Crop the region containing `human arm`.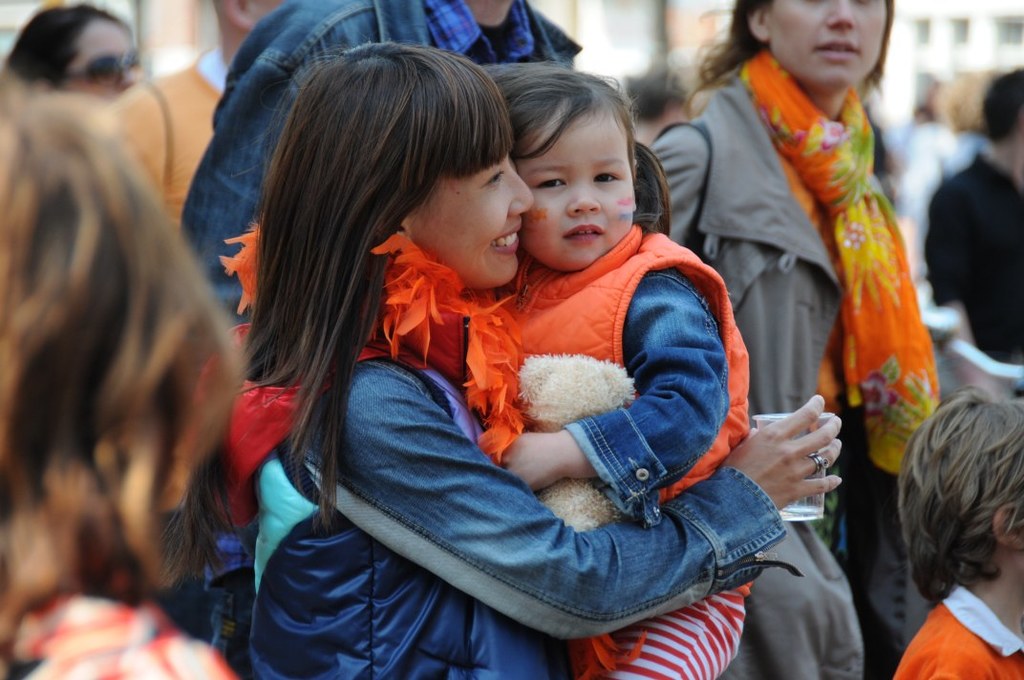
Crop region: <region>492, 270, 729, 496</region>.
